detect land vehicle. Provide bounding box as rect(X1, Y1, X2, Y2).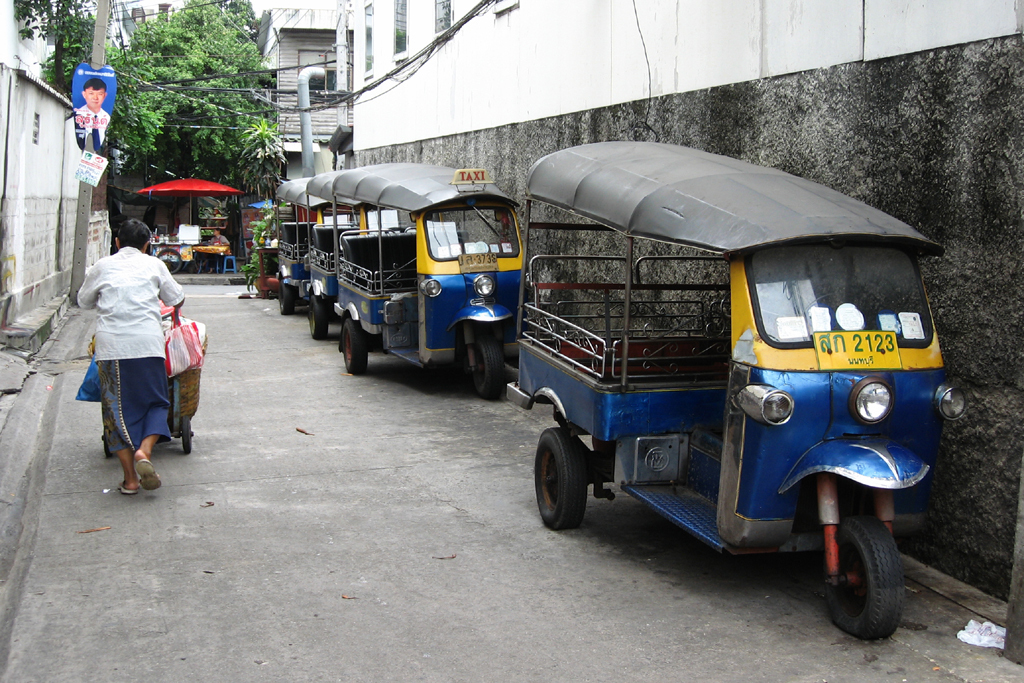
rect(307, 177, 396, 331).
